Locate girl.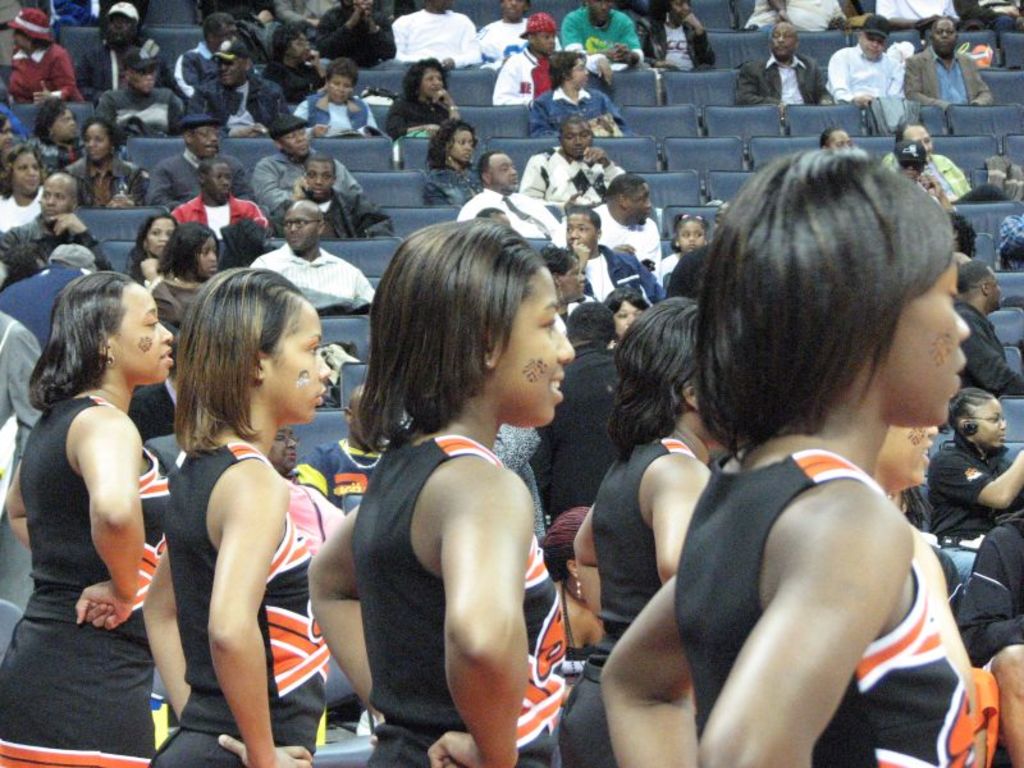
Bounding box: left=870, top=413, right=934, bottom=512.
